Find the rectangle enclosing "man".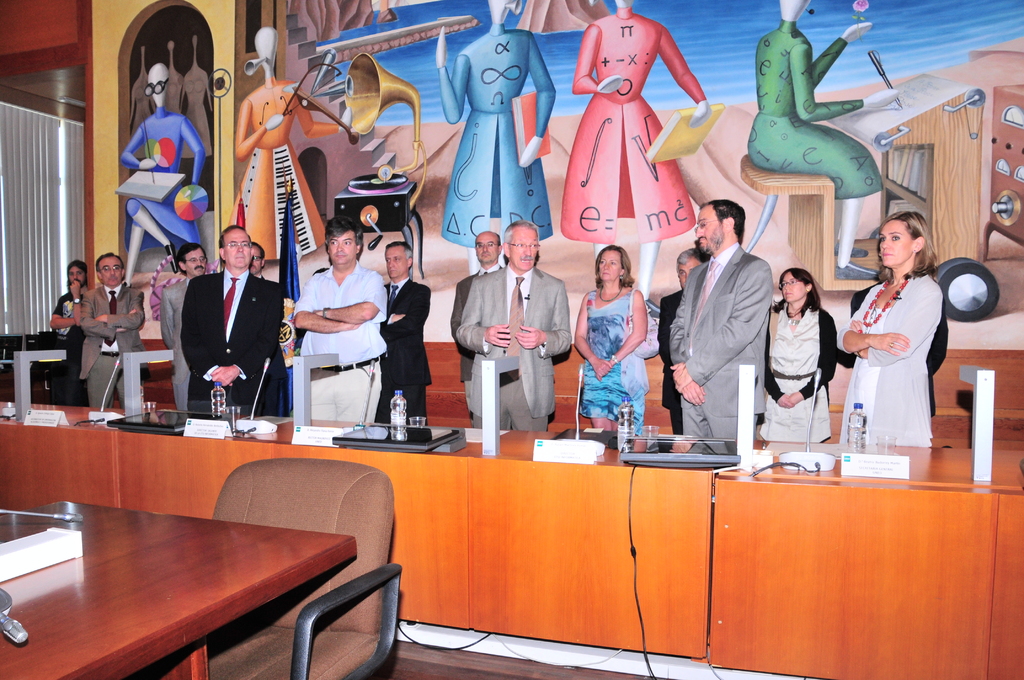
Rect(655, 250, 708, 435).
